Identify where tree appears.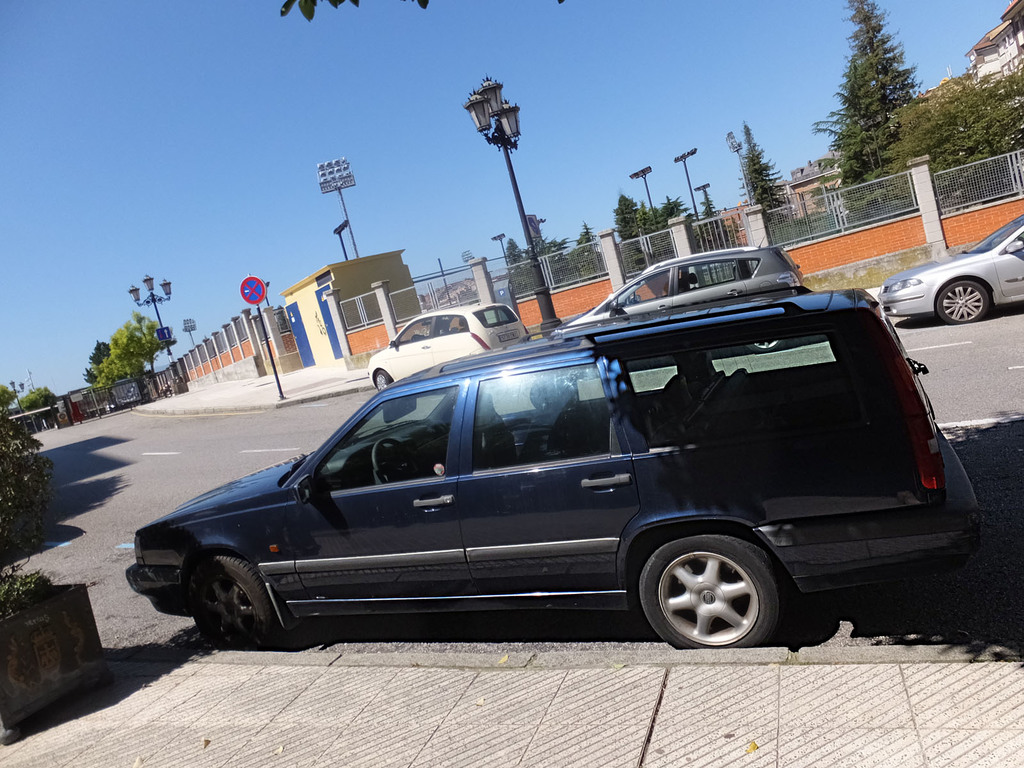
Appears at [x1=109, y1=309, x2=179, y2=387].
